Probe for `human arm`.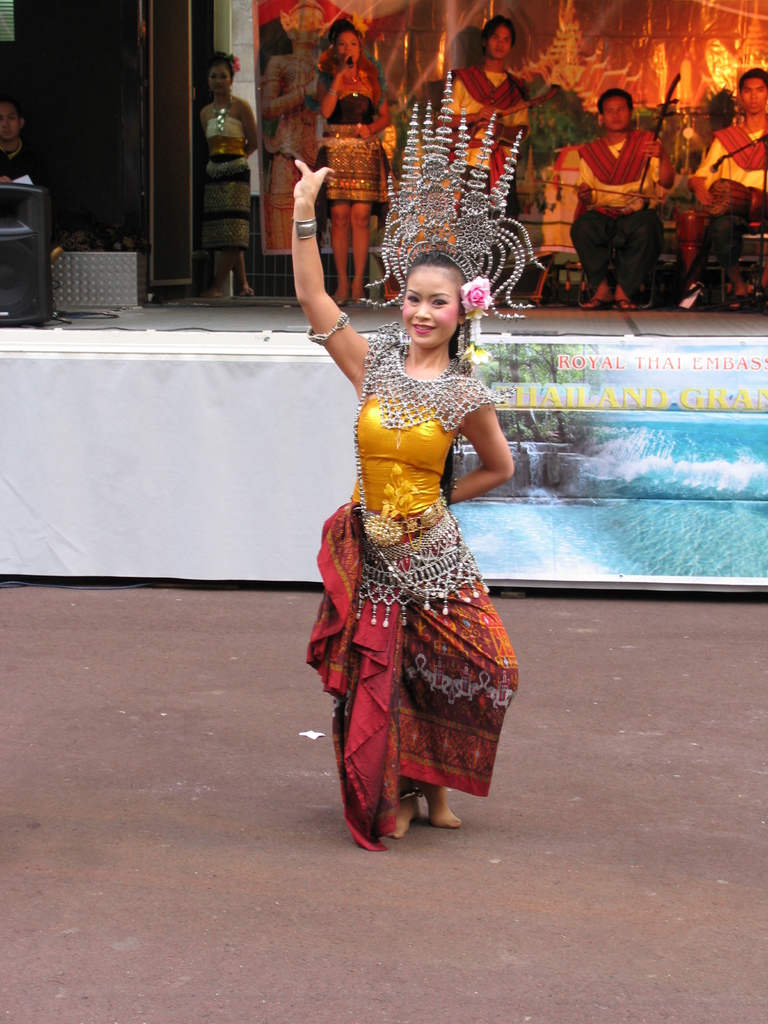
Probe result: 272, 54, 332, 115.
